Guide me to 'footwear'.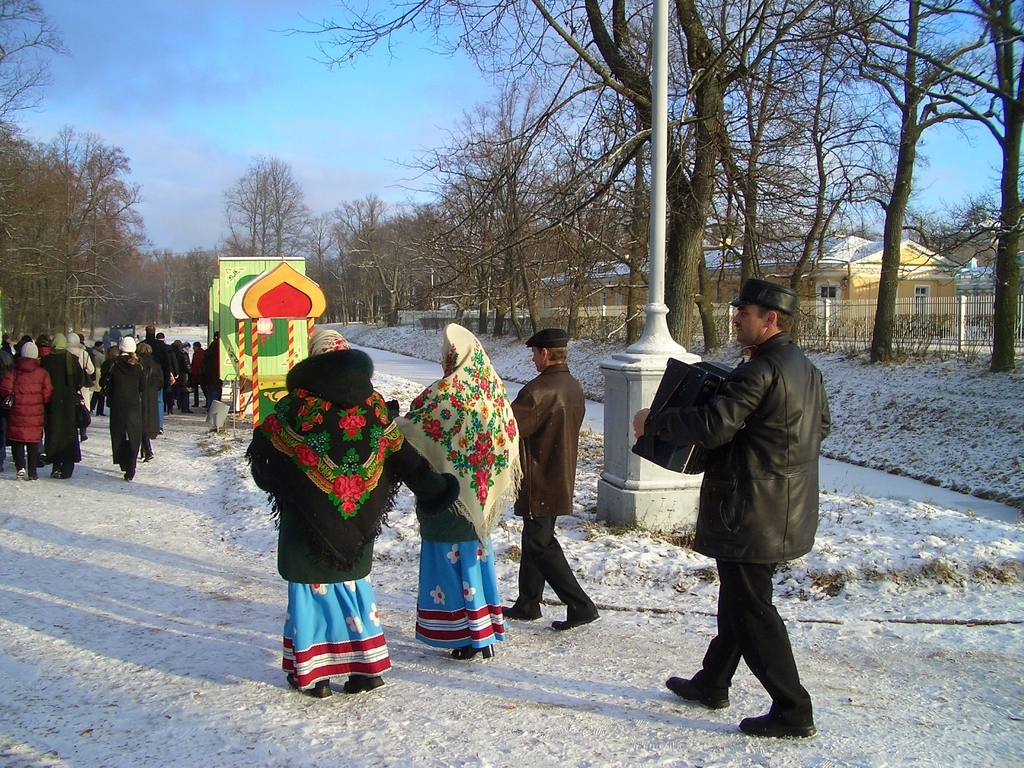
Guidance: {"x1": 52, "y1": 468, "x2": 63, "y2": 475}.
